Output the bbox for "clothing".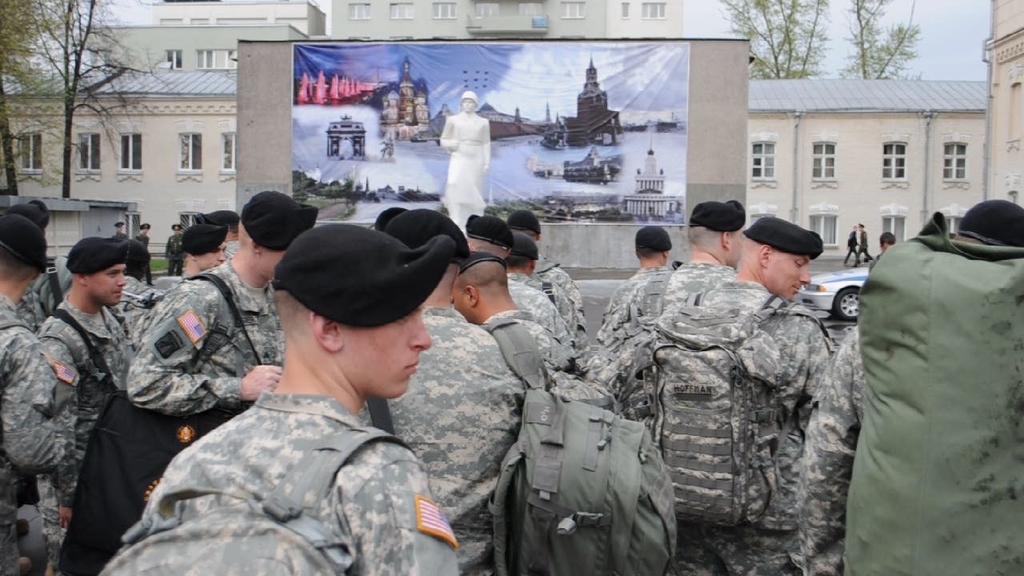
<box>543,261,580,326</box>.
